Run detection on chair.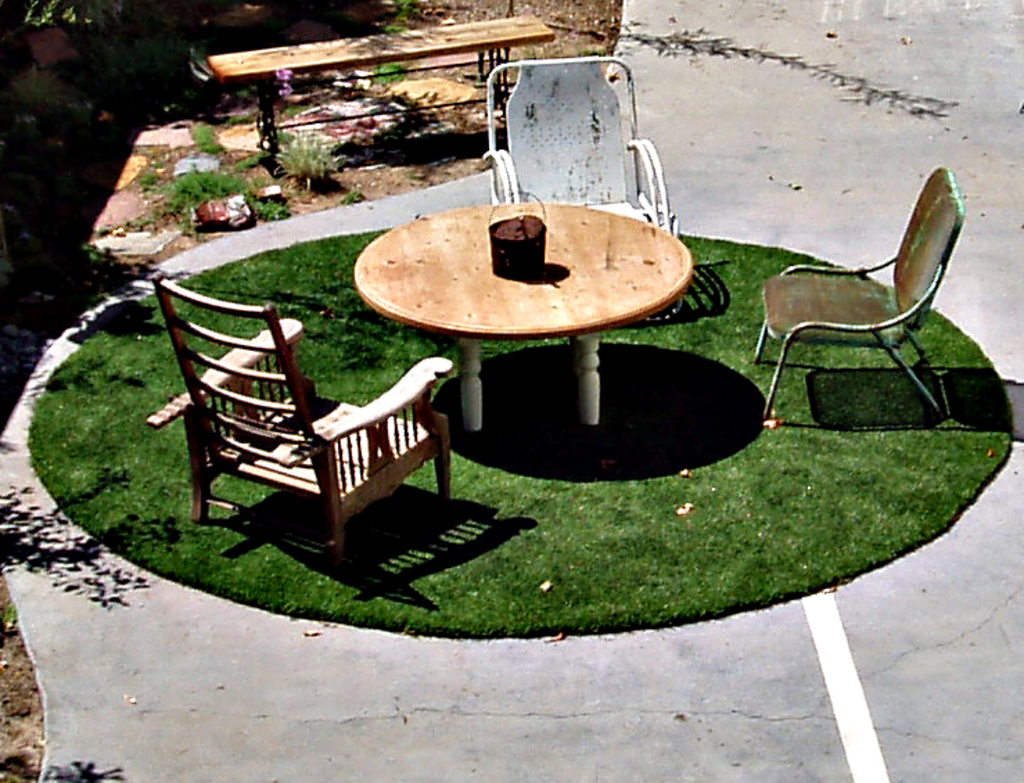
Result: left=148, top=273, right=450, bottom=572.
